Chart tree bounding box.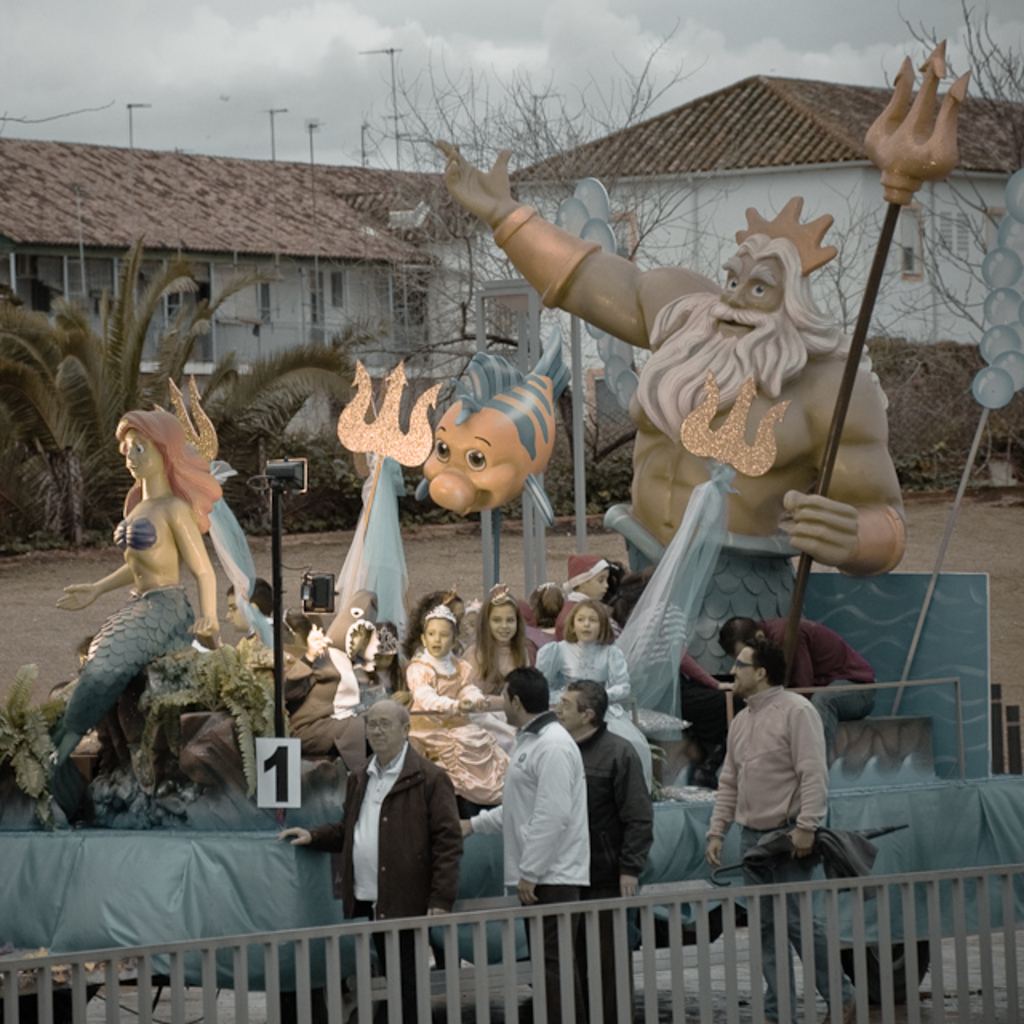
Charted: box=[0, 234, 352, 538].
